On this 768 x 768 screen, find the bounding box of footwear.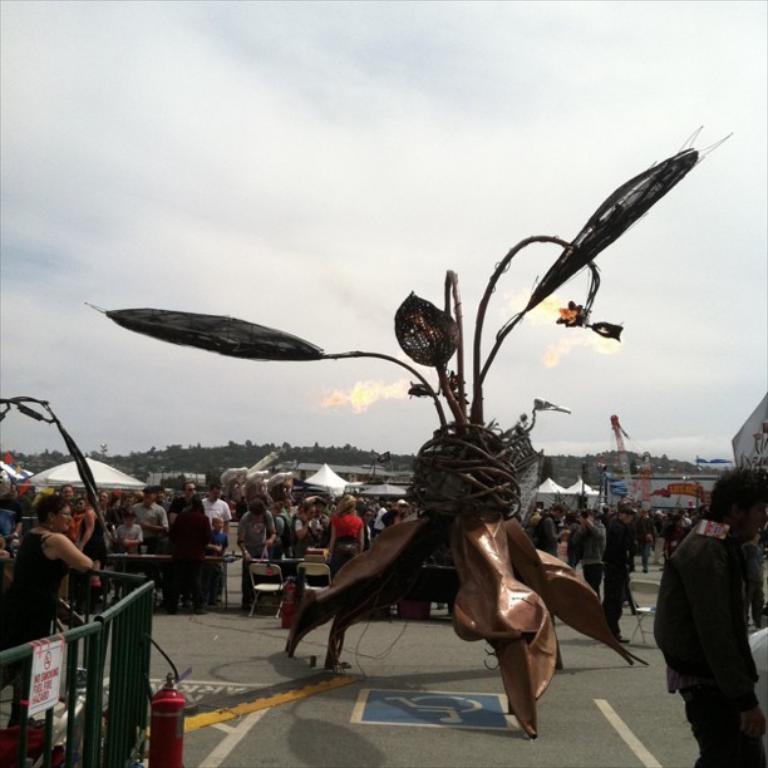
Bounding box: region(656, 567, 661, 572).
